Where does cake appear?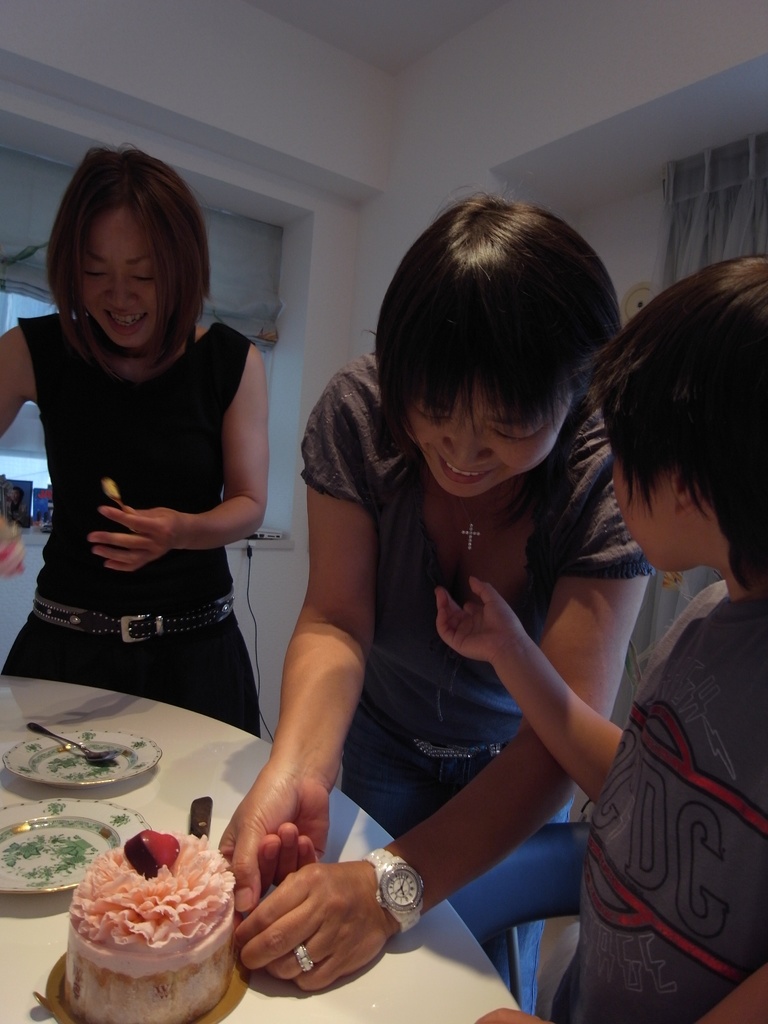
Appears at 45:824:241:1023.
